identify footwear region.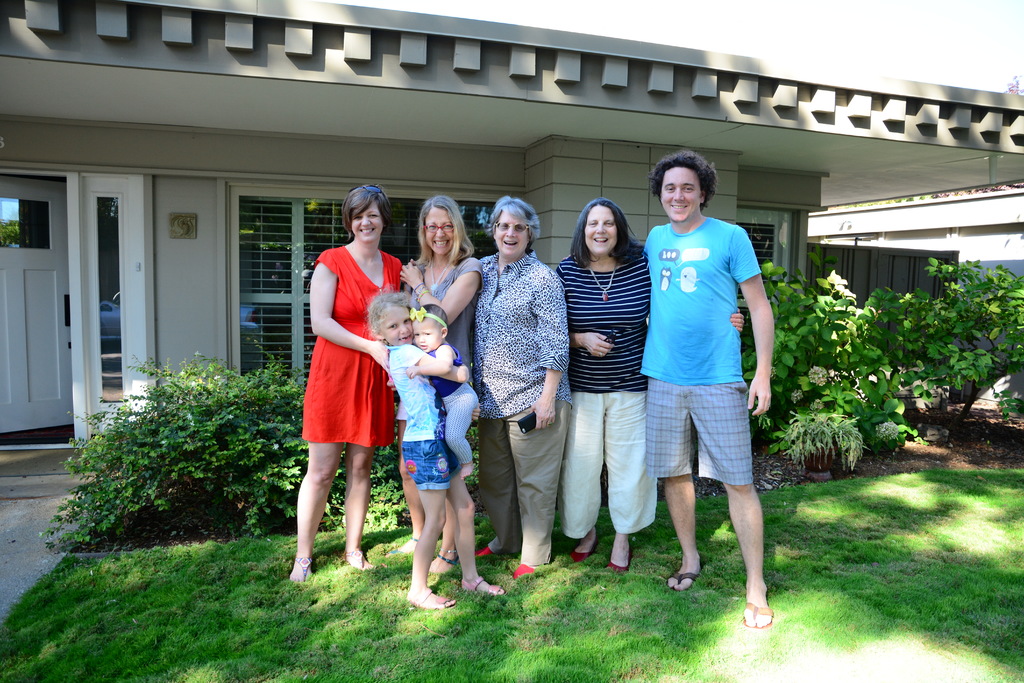
Region: {"x1": 737, "y1": 595, "x2": 768, "y2": 632}.
